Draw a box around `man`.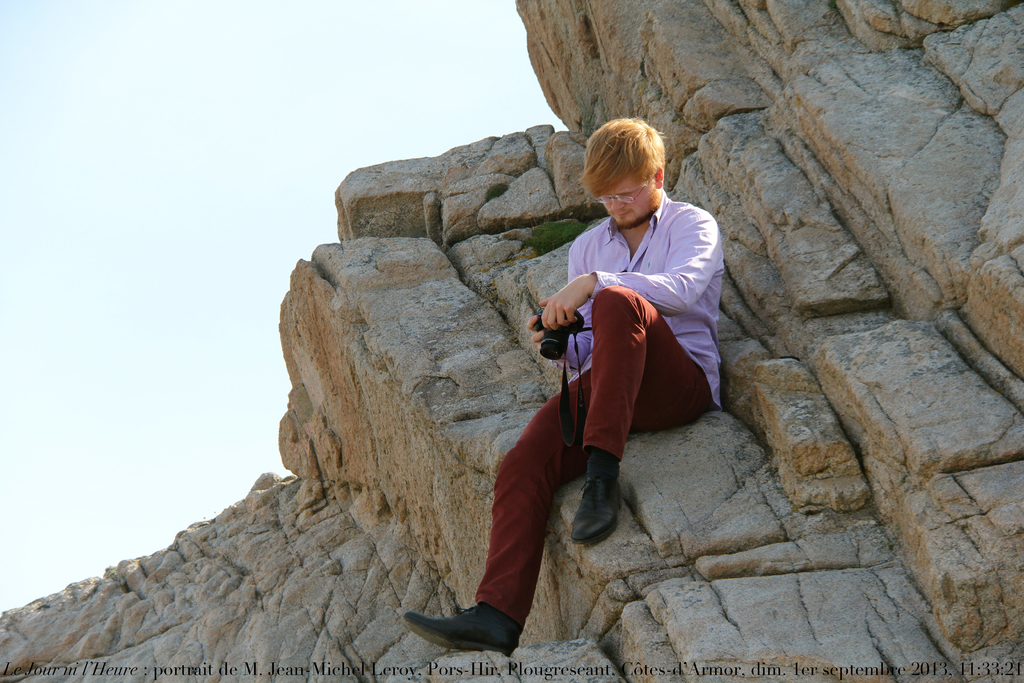
Rect(465, 145, 728, 626).
